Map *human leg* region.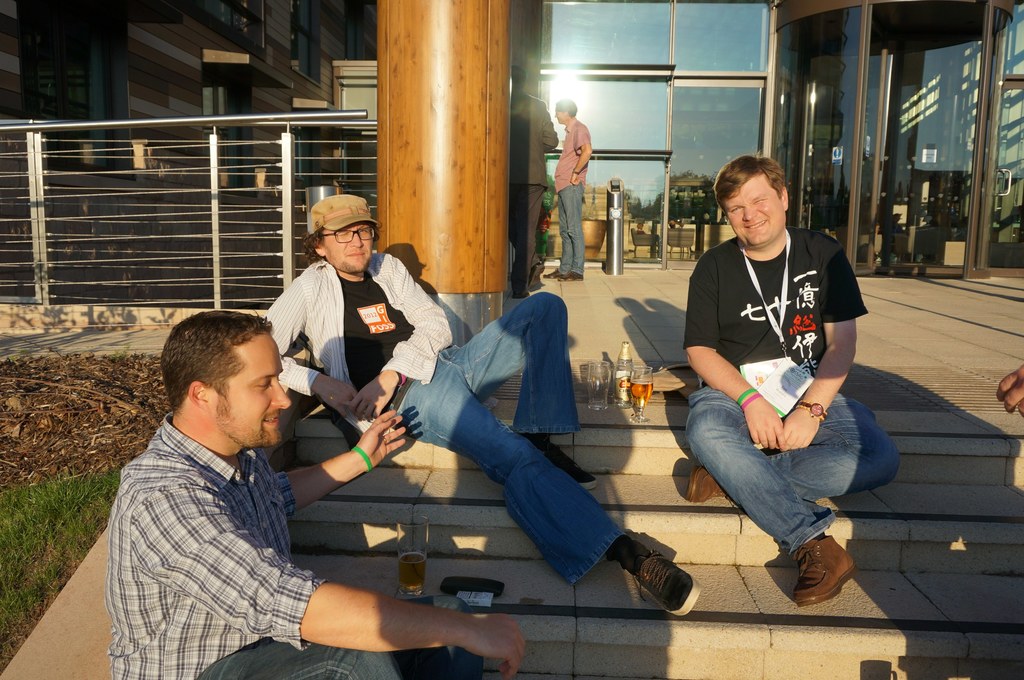
Mapped to {"x1": 548, "y1": 201, "x2": 570, "y2": 276}.
